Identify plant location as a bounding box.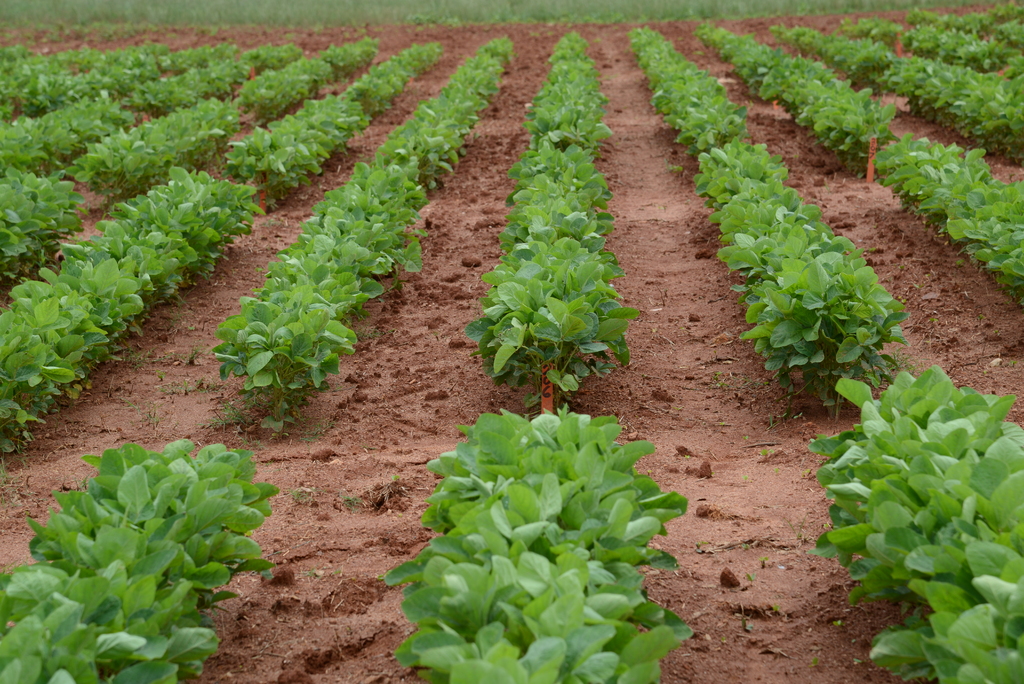
left=903, top=10, right=1009, bottom=36.
